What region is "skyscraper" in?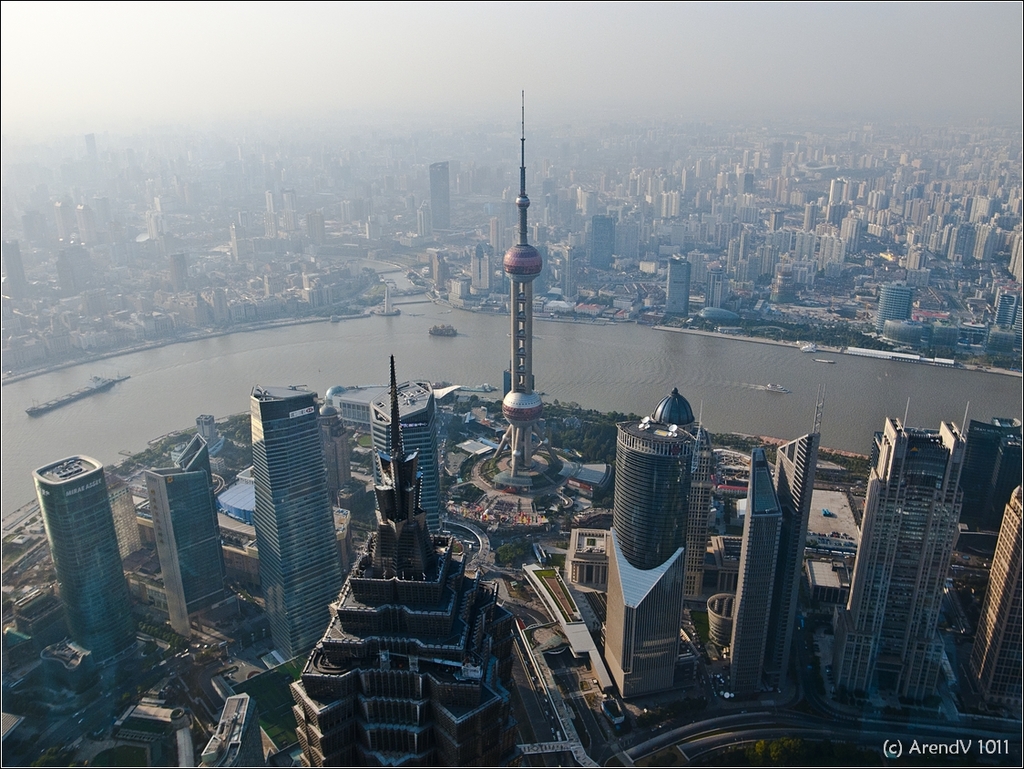
left=947, top=229, right=963, bottom=261.
